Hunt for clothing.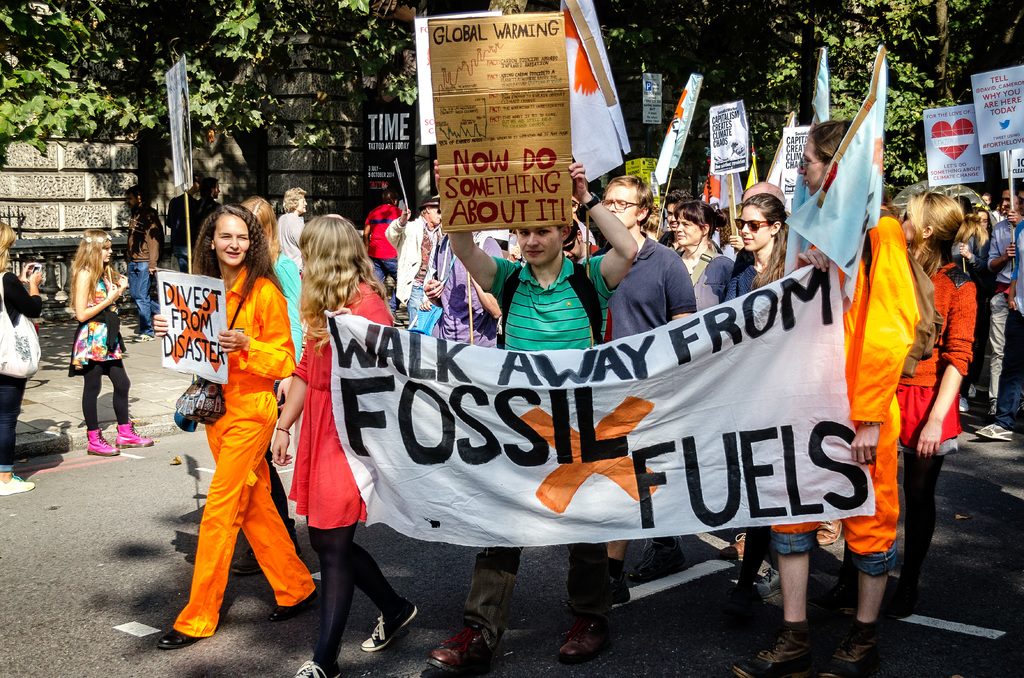
Hunted down at (167, 186, 192, 268).
